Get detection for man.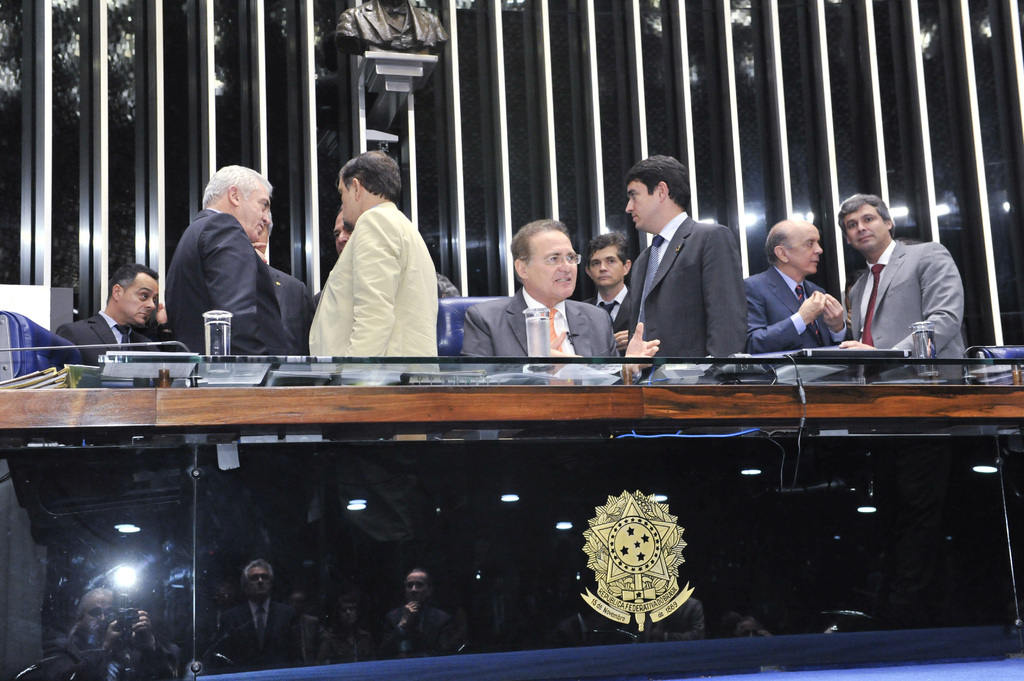
Detection: 311, 150, 447, 368.
